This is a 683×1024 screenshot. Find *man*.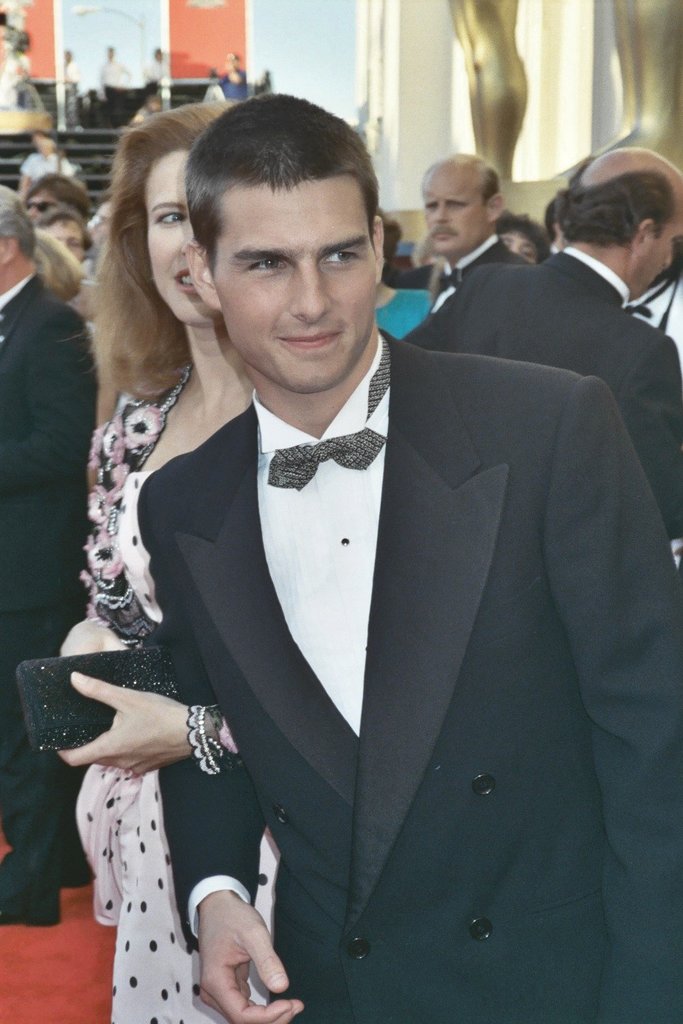
Bounding box: l=418, t=151, r=528, b=309.
